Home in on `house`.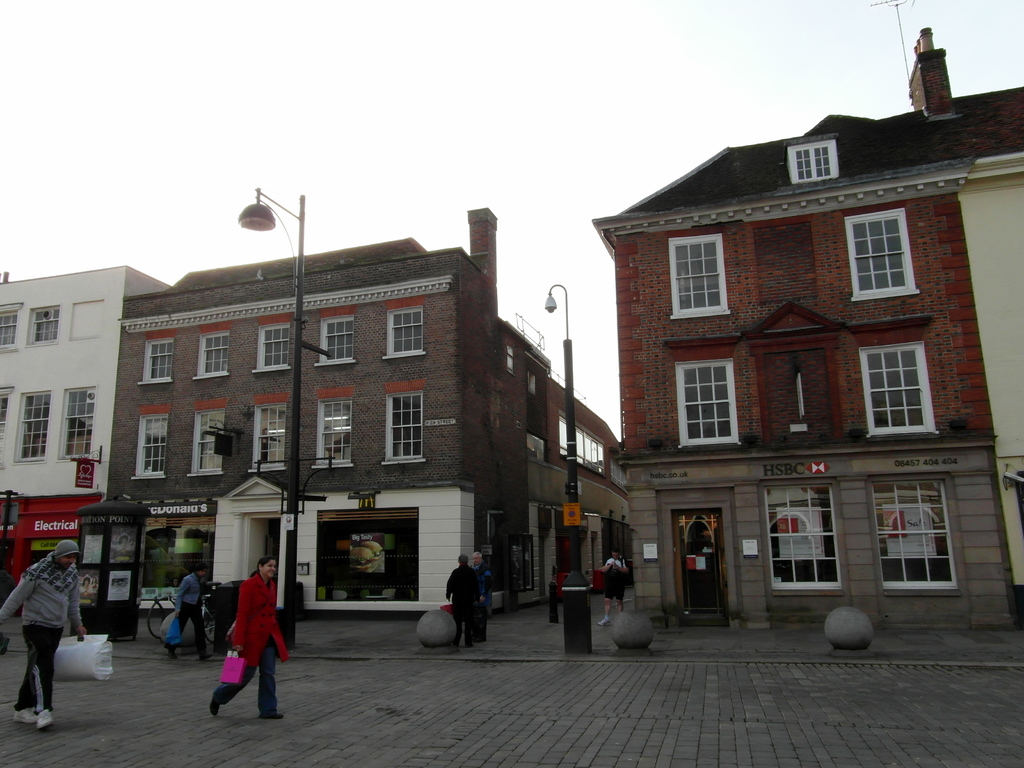
Homed in at left=112, top=205, right=634, bottom=614.
